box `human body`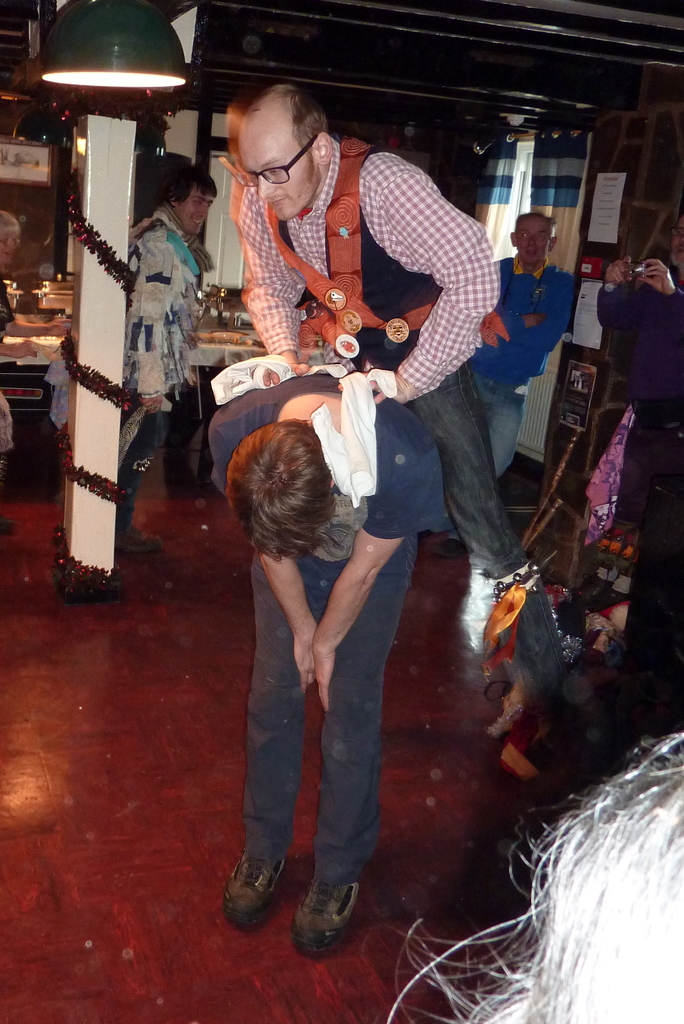
x1=114 y1=207 x2=201 y2=566
